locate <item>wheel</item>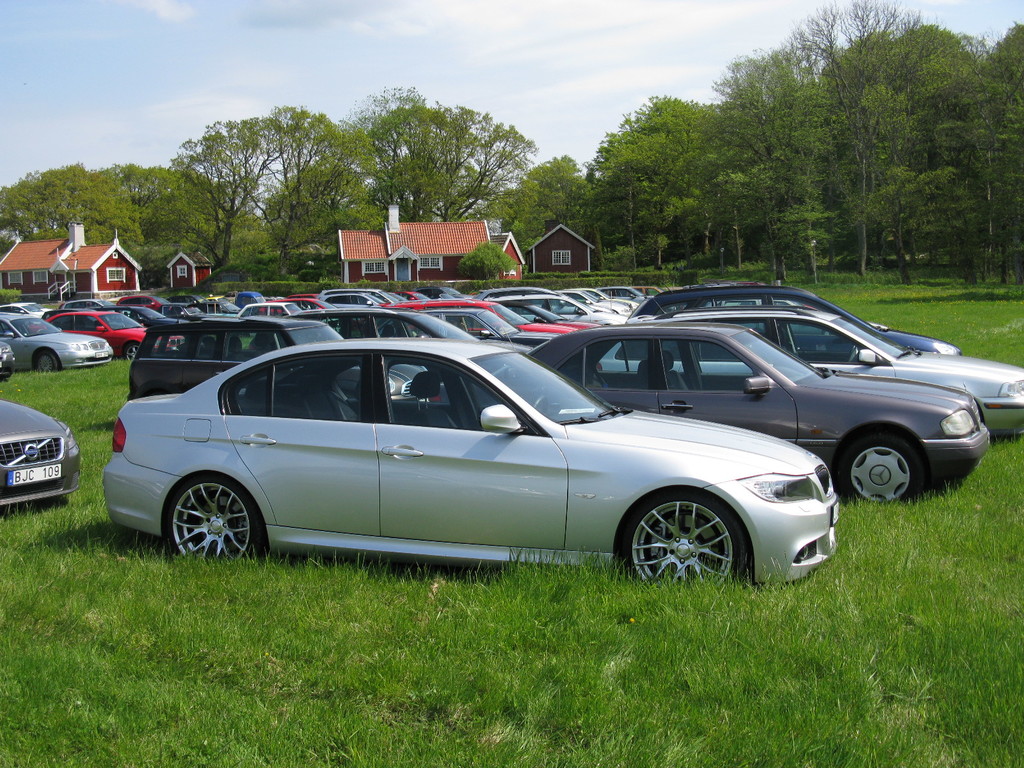
<bbox>124, 344, 138, 362</bbox>
